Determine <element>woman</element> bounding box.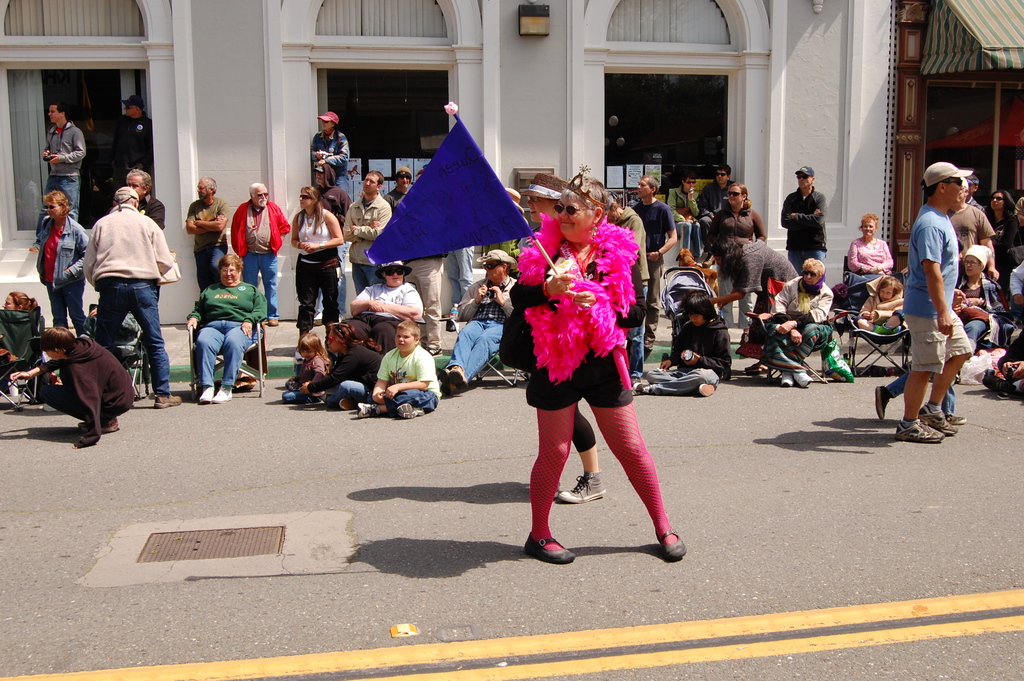
Determined: bbox(298, 323, 383, 411).
